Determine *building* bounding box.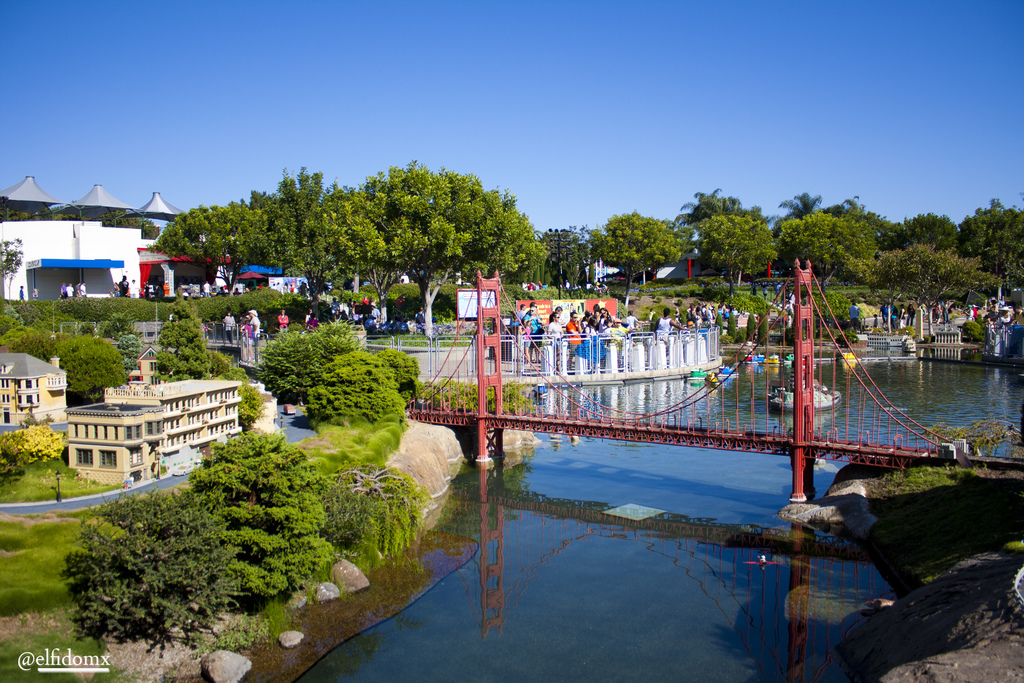
Determined: bbox=(70, 349, 244, 488).
